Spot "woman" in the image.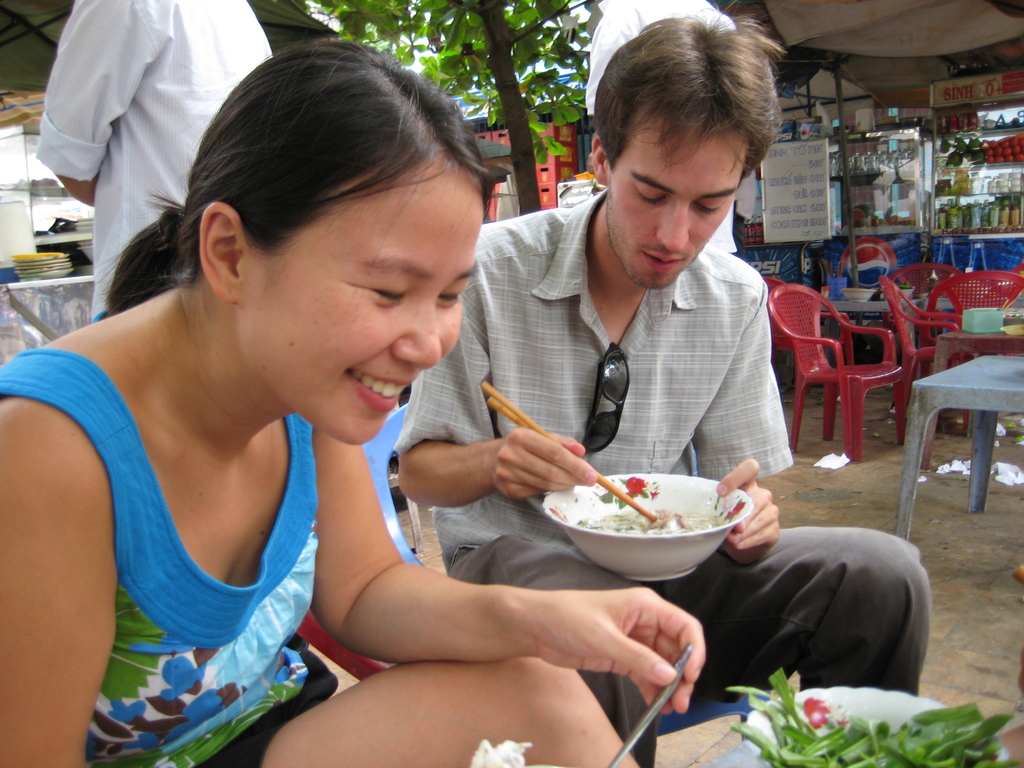
"woman" found at pyautogui.locateOnScreen(51, 43, 680, 762).
